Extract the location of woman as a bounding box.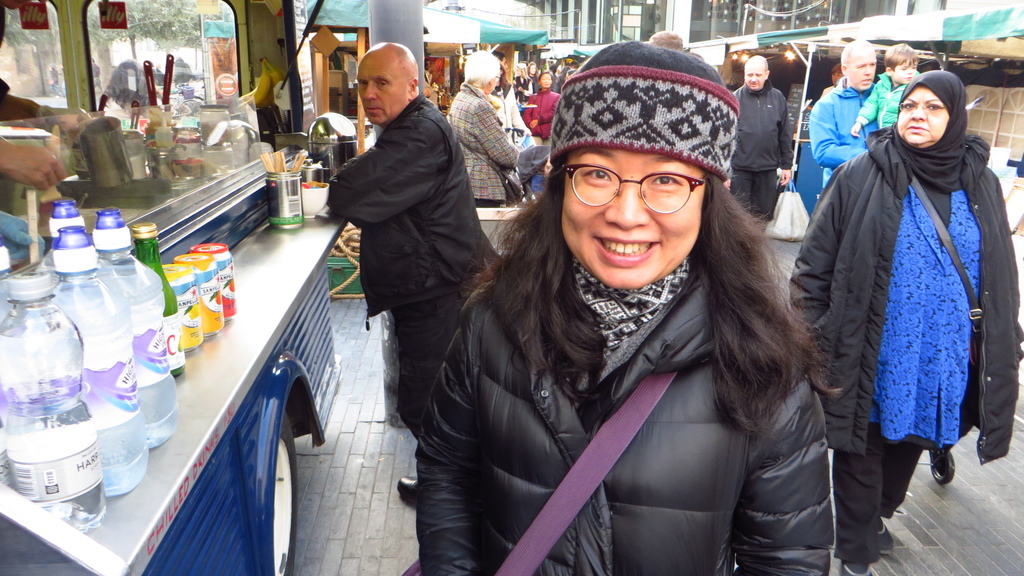
Rect(779, 70, 1018, 575).
